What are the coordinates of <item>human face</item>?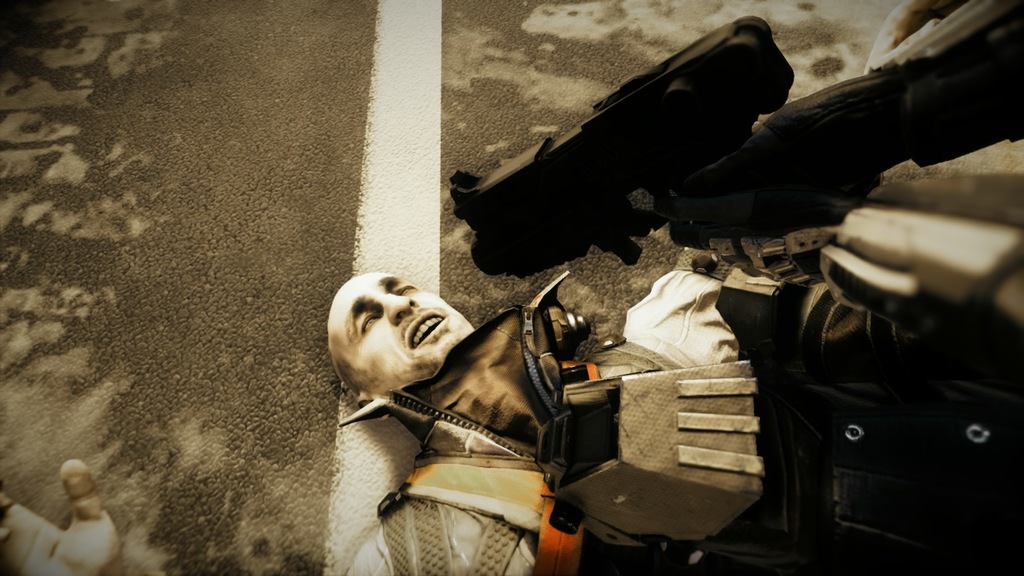
crop(332, 267, 477, 394).
